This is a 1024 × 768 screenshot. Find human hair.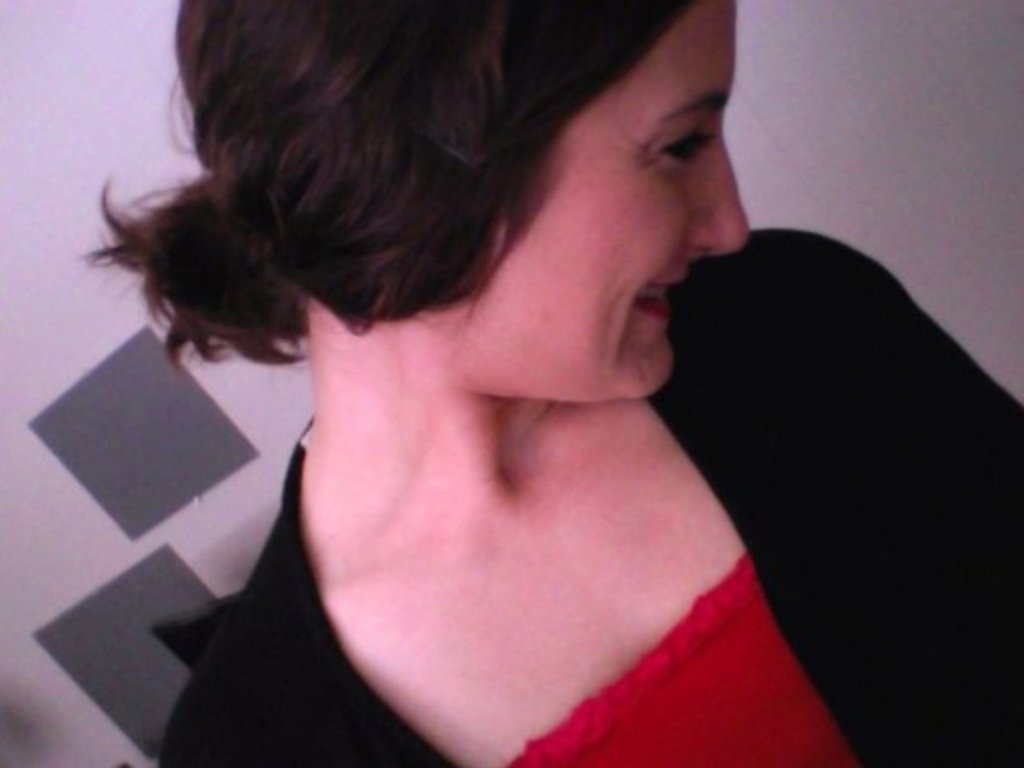
Bounding box: l=75, t=0, r=695, b=368.
